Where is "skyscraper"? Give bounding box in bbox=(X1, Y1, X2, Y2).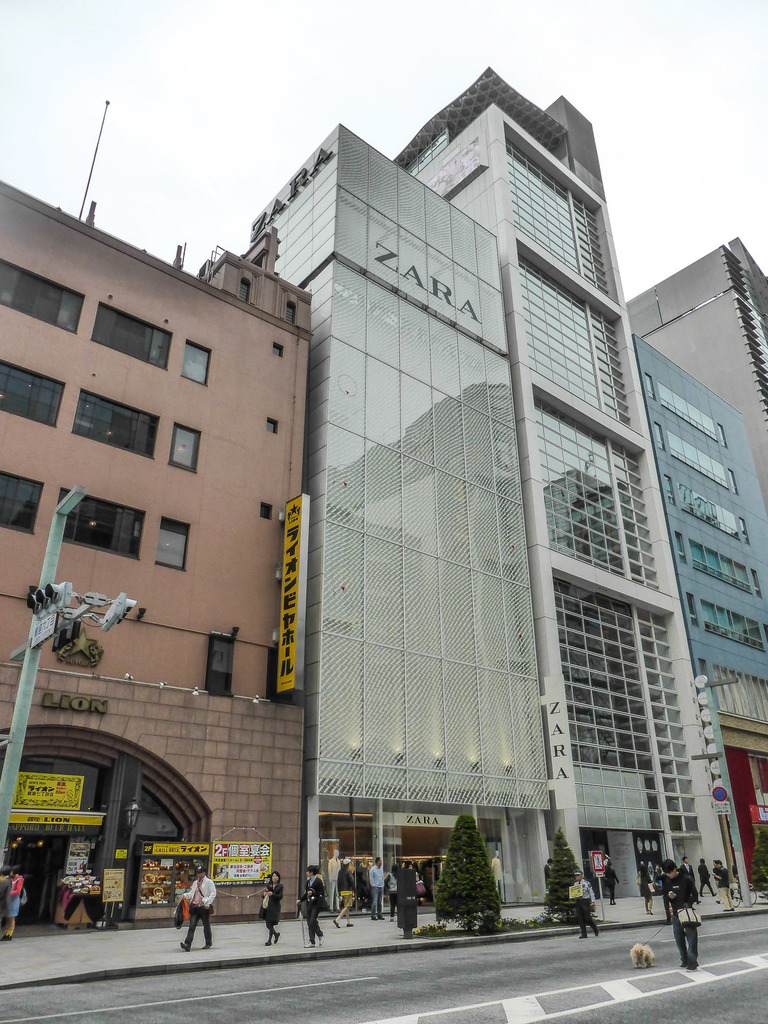
bbox=(620, 228, 767, 904).
